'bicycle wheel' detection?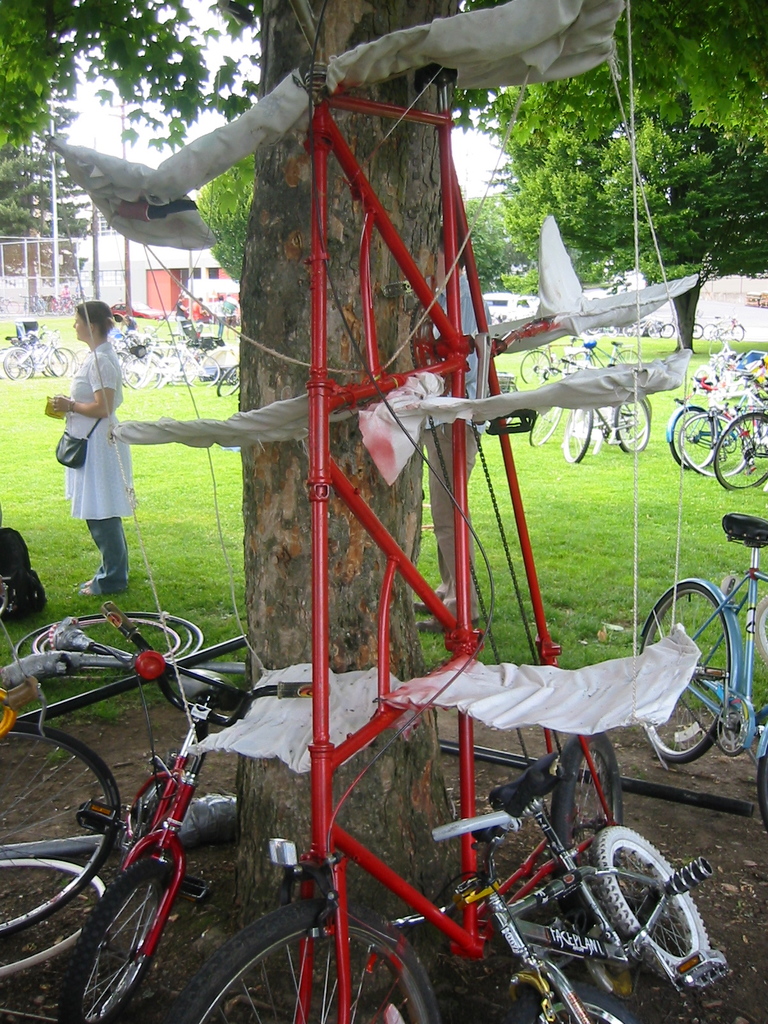
pyautogui.locateOnScreen(0, 717, 123, 938)
